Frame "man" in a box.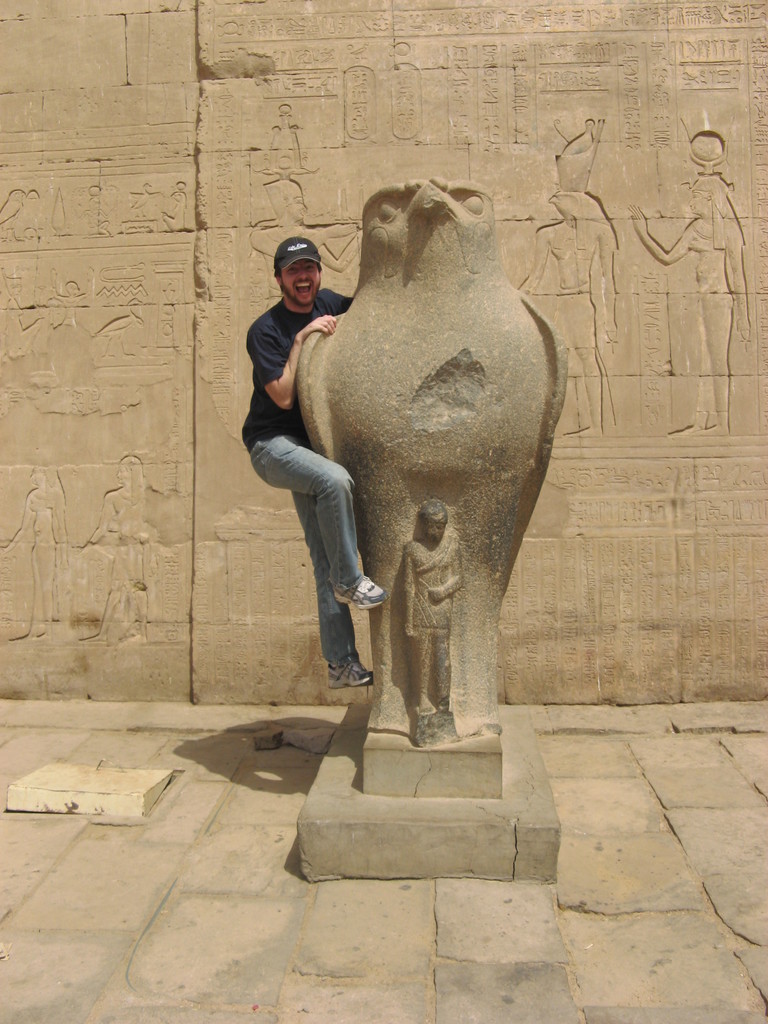
[left=399, top=497, right=464, bottom=717].
